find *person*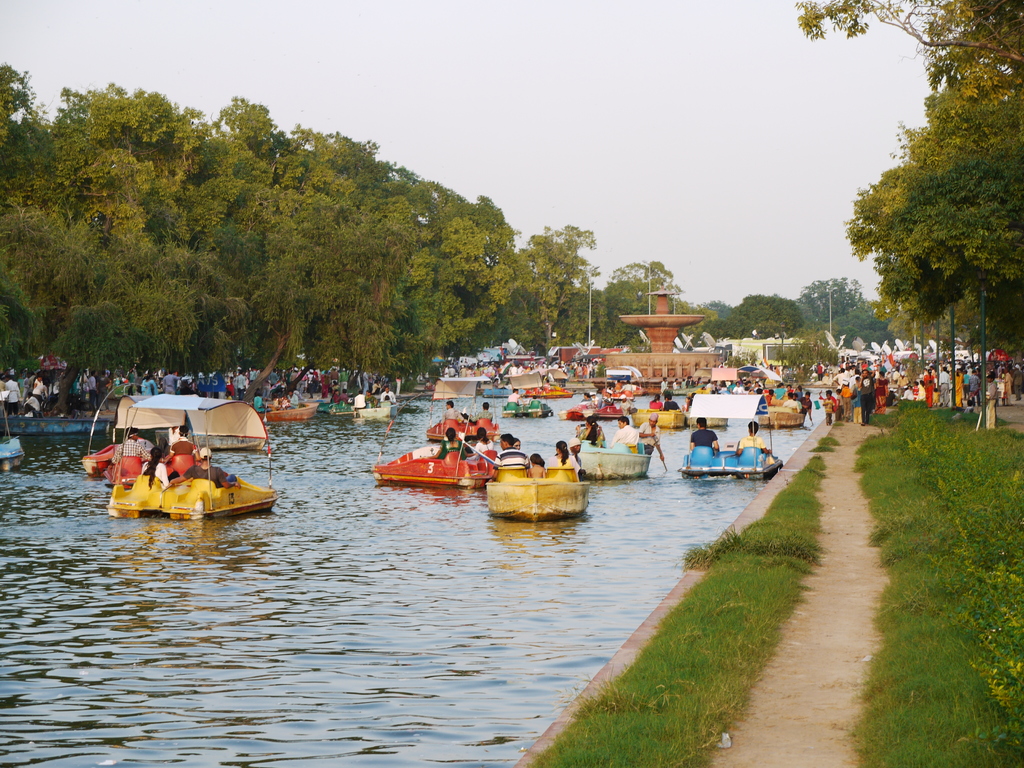
select_region(585, 384, 599, 406)
